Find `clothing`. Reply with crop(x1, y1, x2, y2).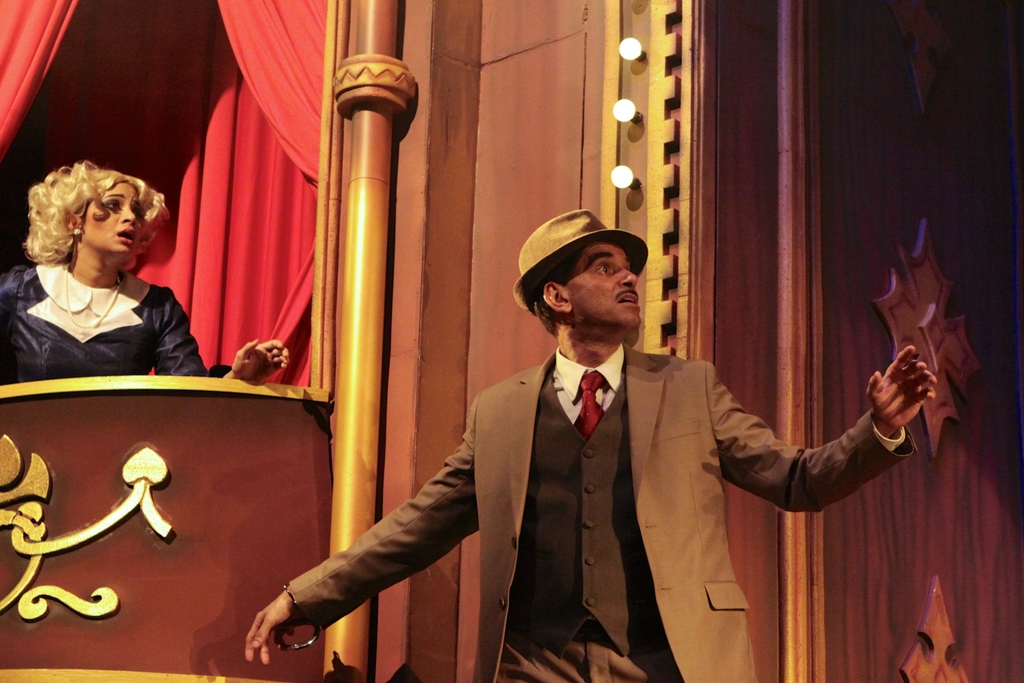
crop(13, 234, 207, 397).
